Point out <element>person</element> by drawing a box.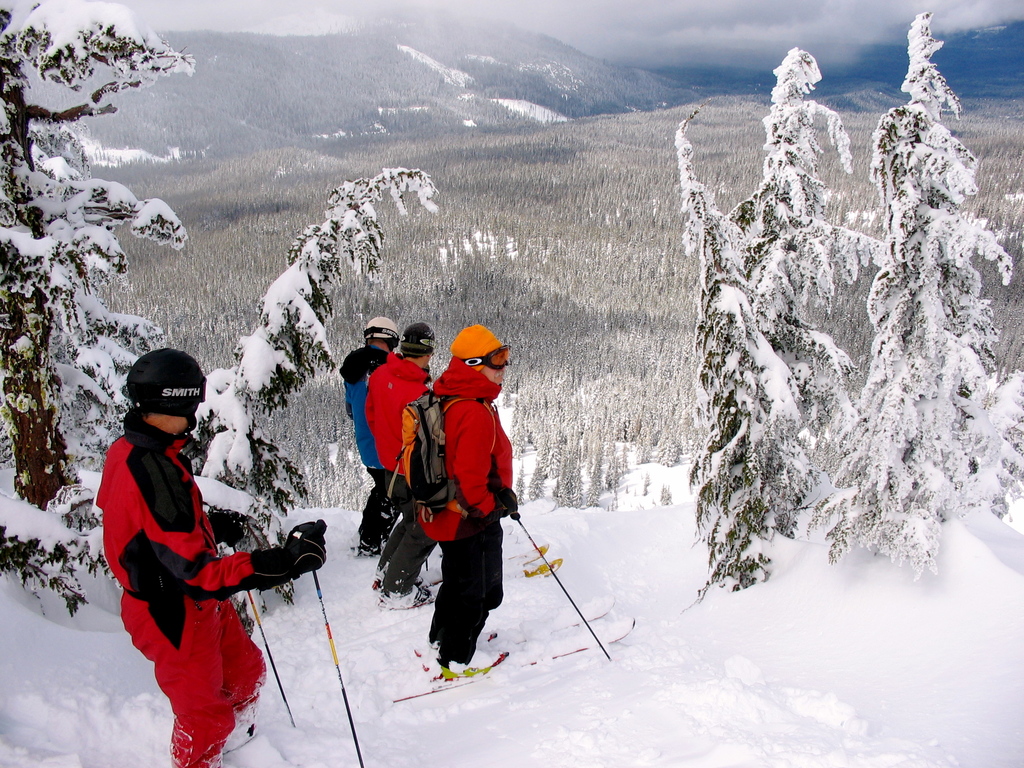
bbox(366, 324, 435, 622).
